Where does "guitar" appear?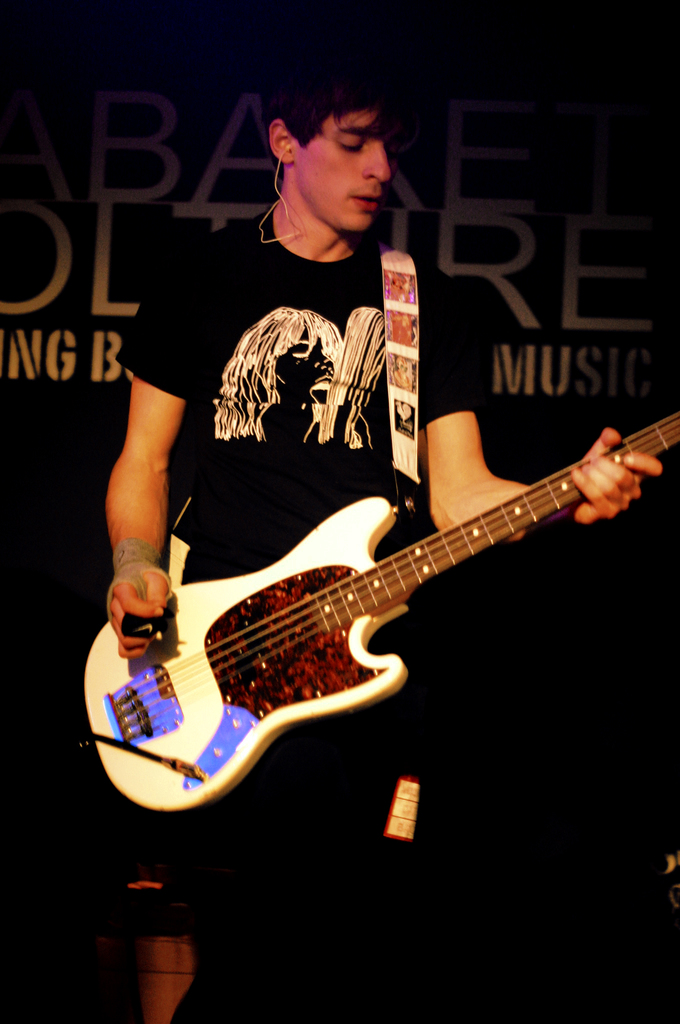
Appears at x1=80, y1=414, x2=677, y2=808.
